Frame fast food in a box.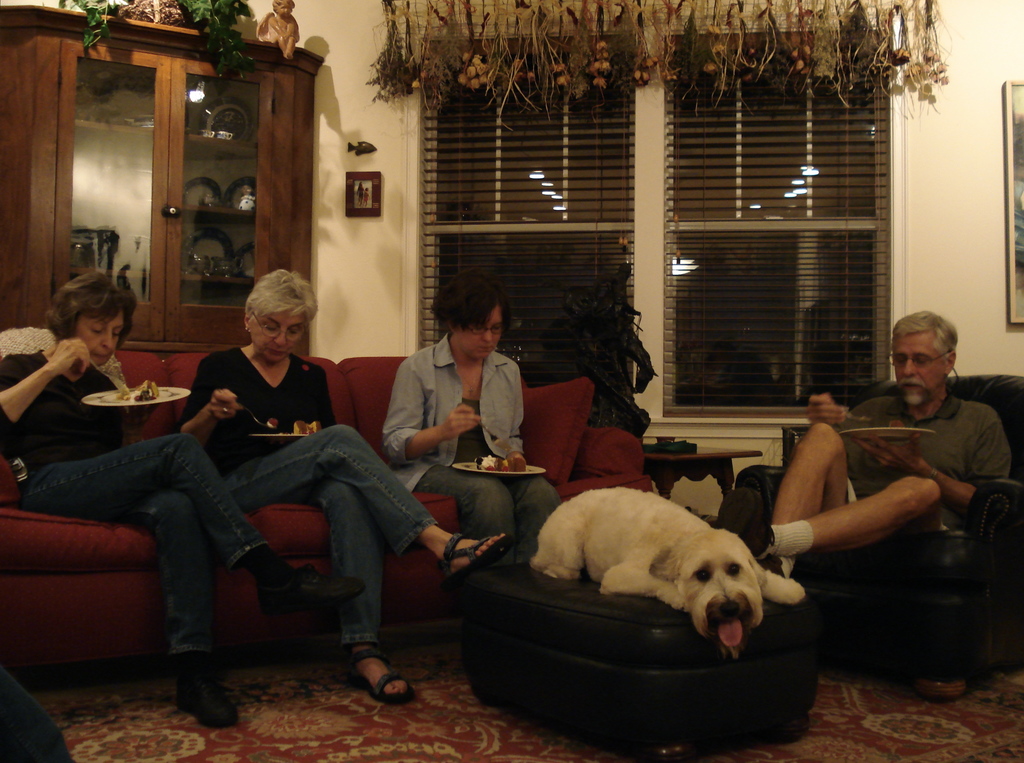
box=[476, 448, 527, 473].
